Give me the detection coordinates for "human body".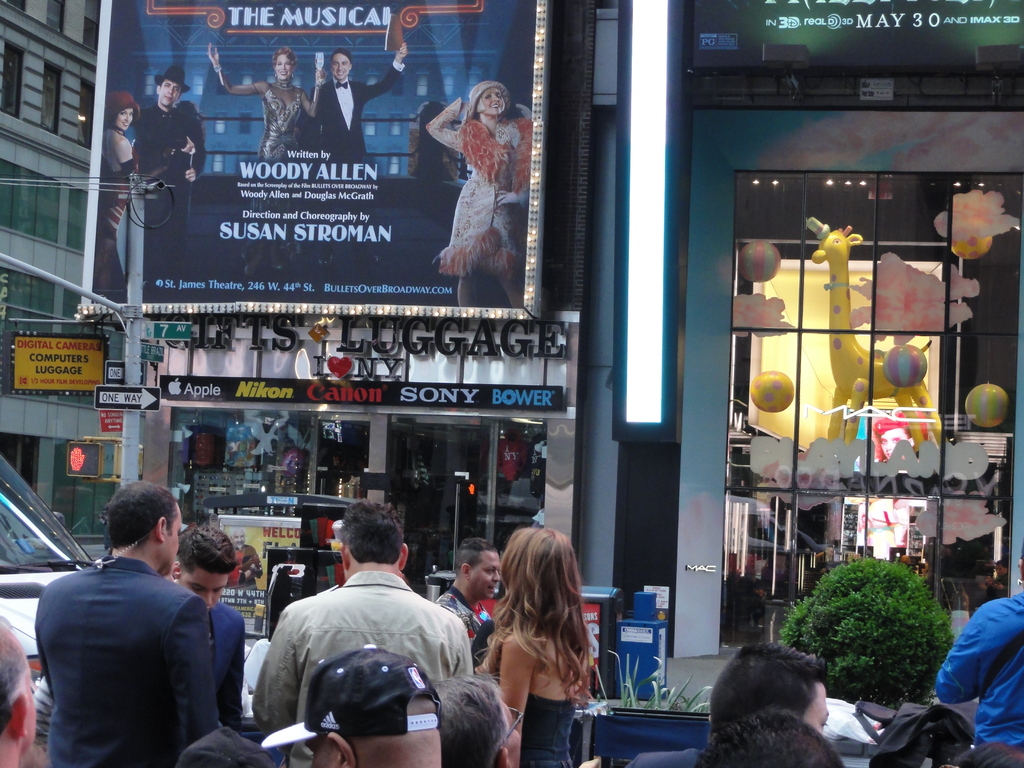
bbox=[134, 61, 202, 183].
